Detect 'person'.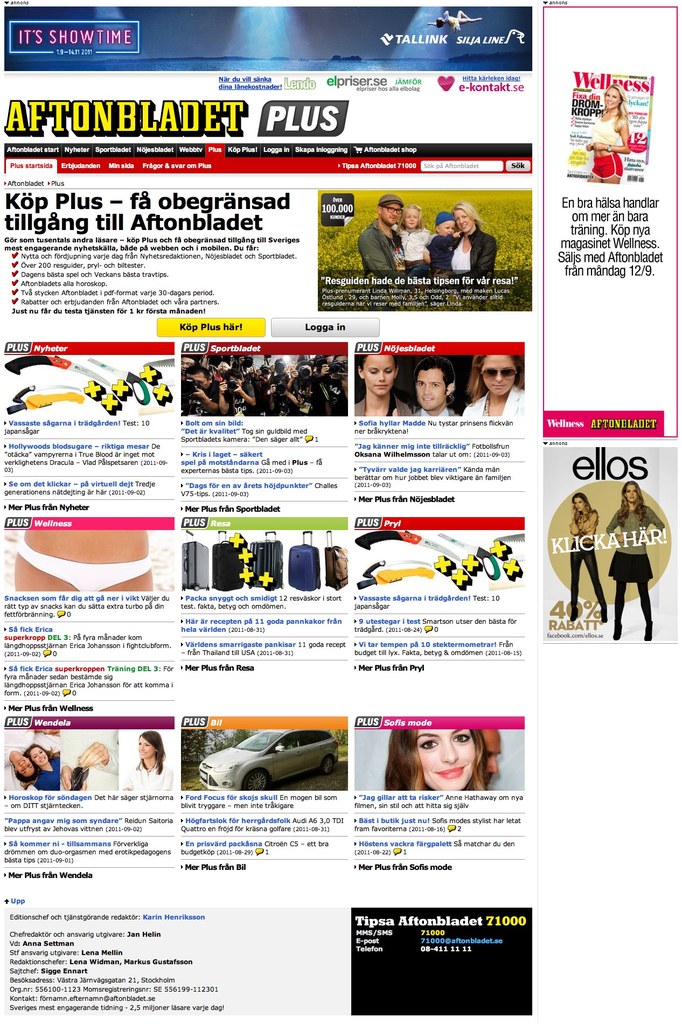
Detected at bbox(20, 742, 61, 792).
